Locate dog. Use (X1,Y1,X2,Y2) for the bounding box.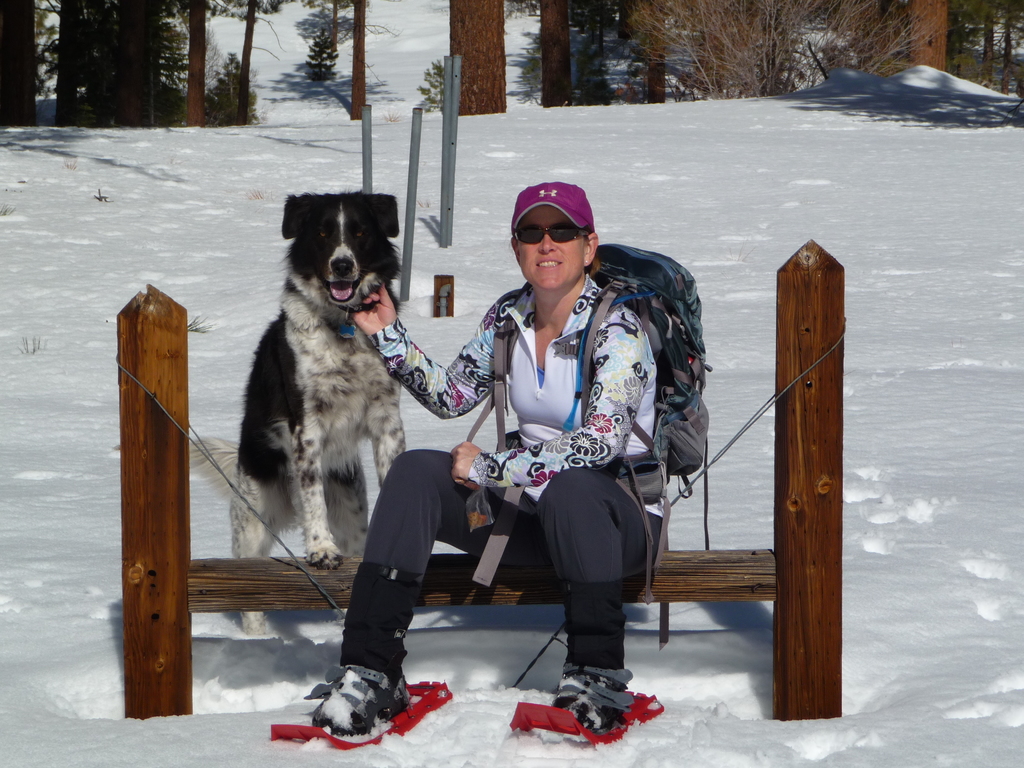
(110,189,405,637).
